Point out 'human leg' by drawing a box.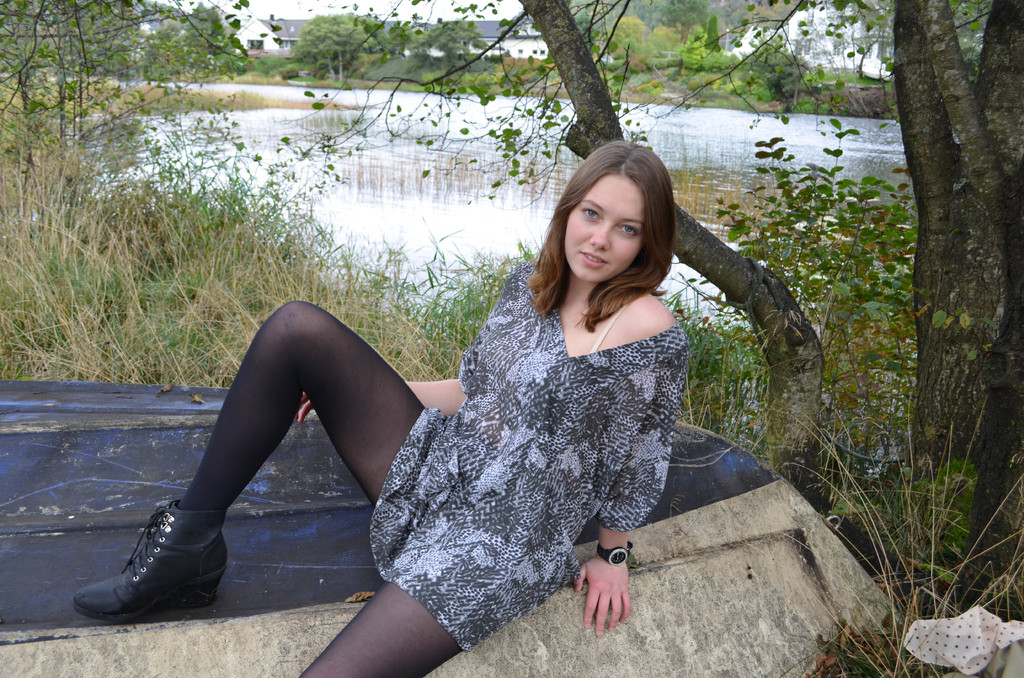
box(296, 586, 471, 677).
